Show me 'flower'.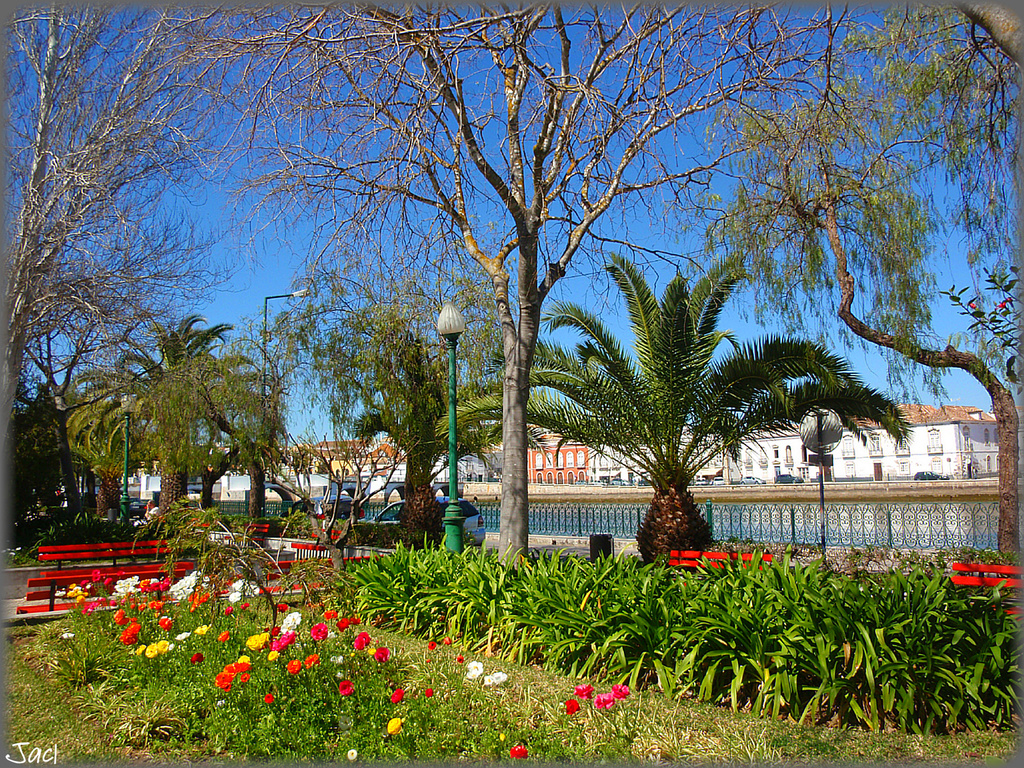
'flower' is here: locate(260, 687, 279, 702).
